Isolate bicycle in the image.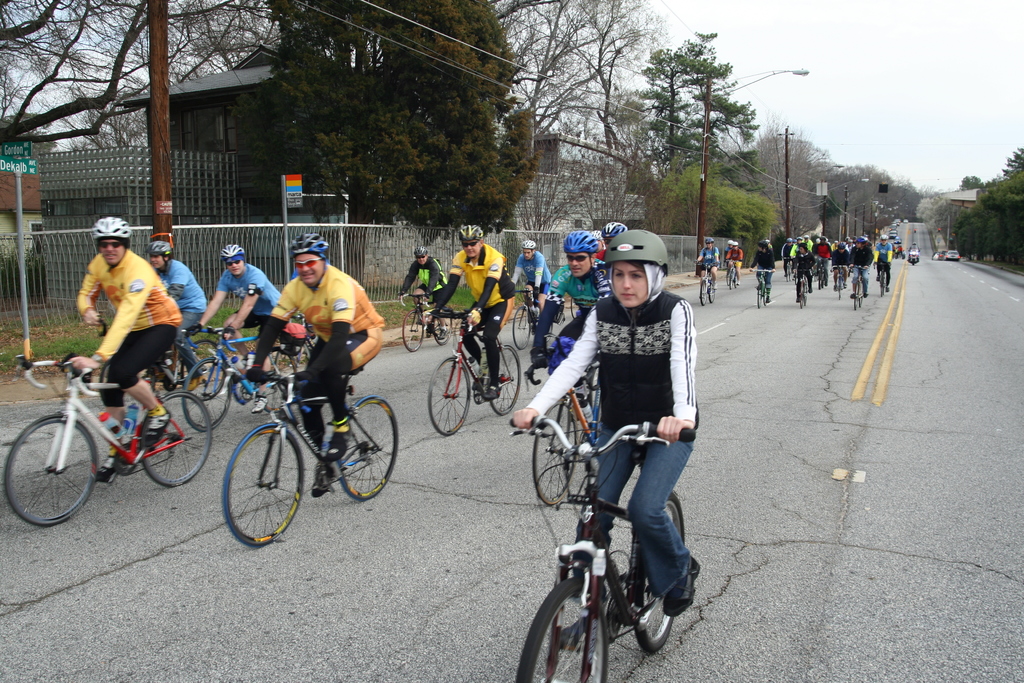
Isolated region: x1=400 y1=284 x2=454 y2=352.
